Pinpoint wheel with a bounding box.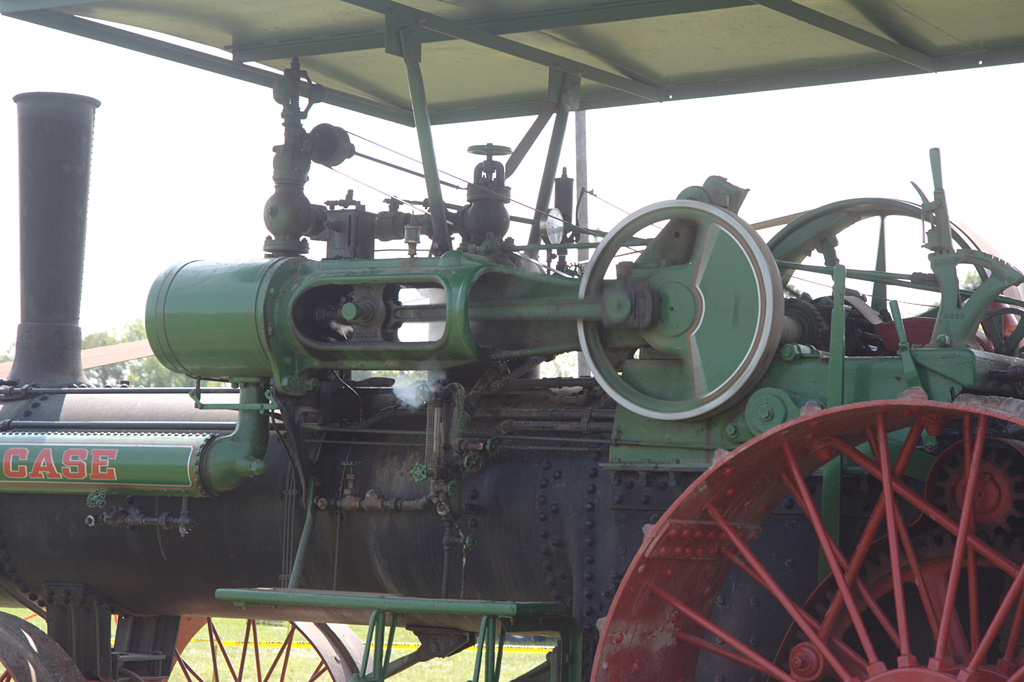
bbox=(156, 614, 381, 681).
